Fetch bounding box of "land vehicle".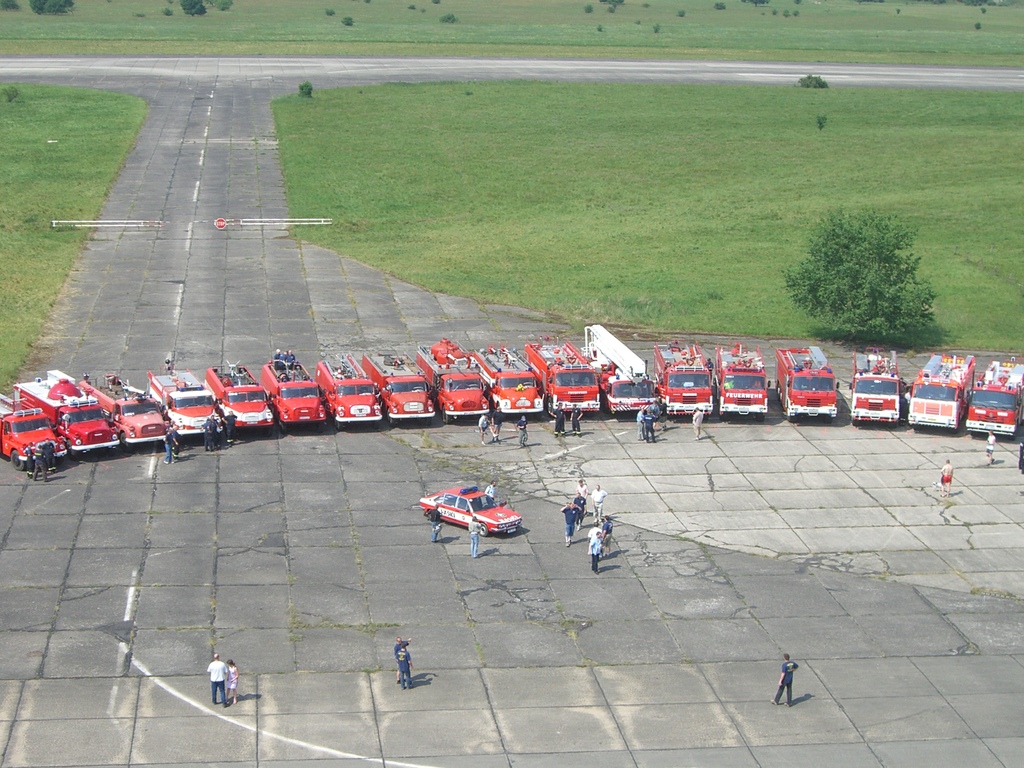
Bbox: crop(86, 383, 171, 442).
